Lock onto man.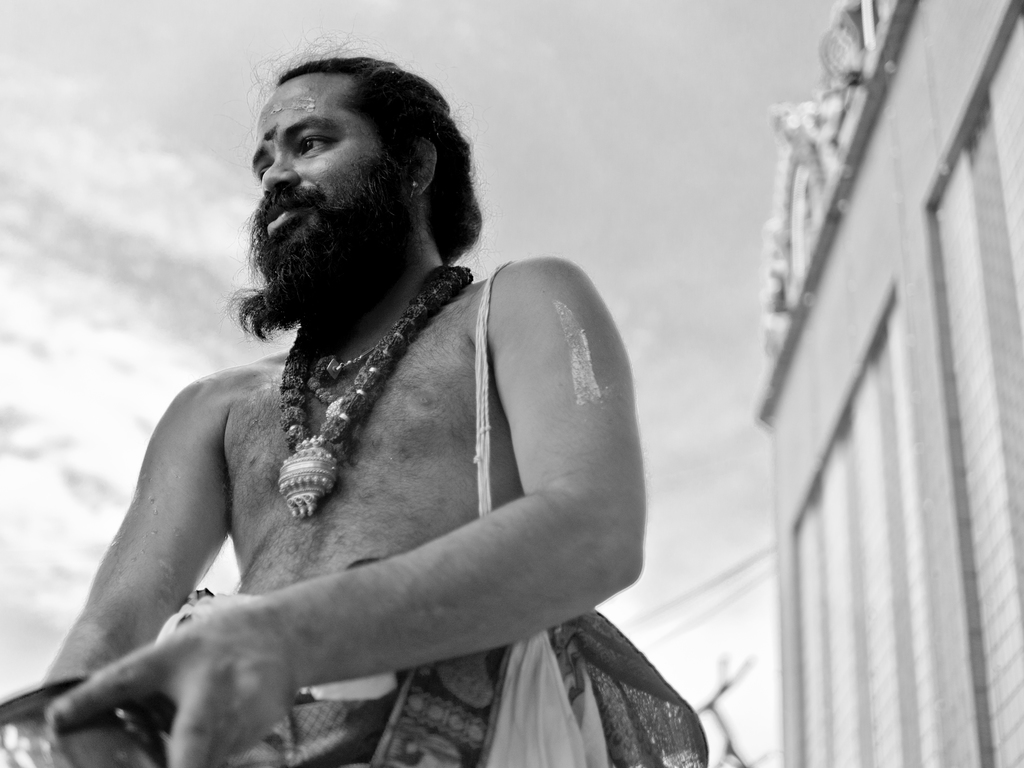
Locked: (27, 38, 694, 736).
